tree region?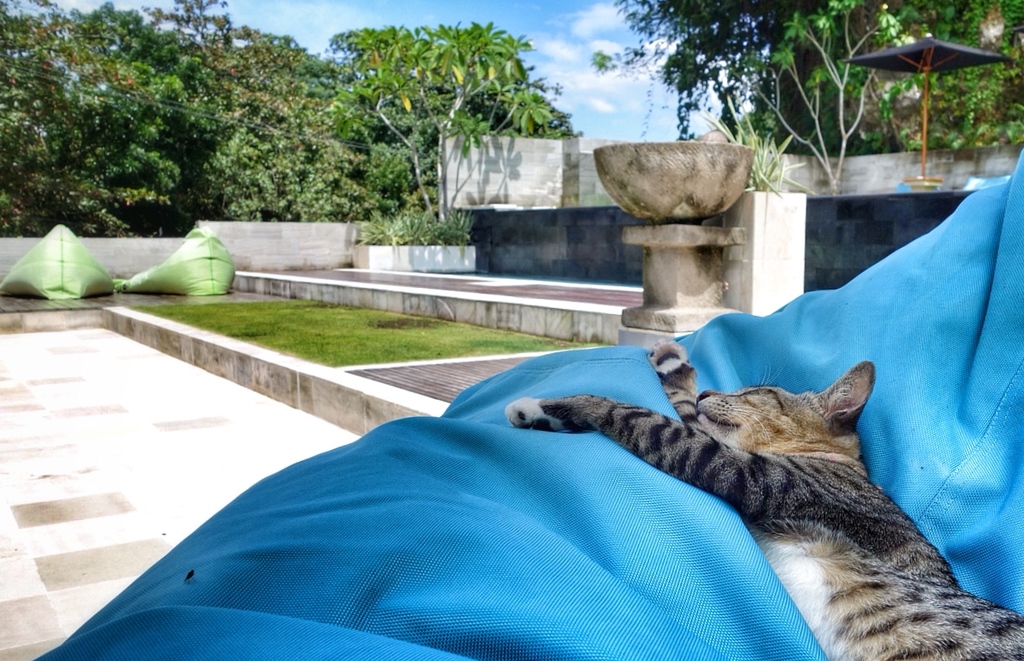
rect(589, 0, 904, 157)
